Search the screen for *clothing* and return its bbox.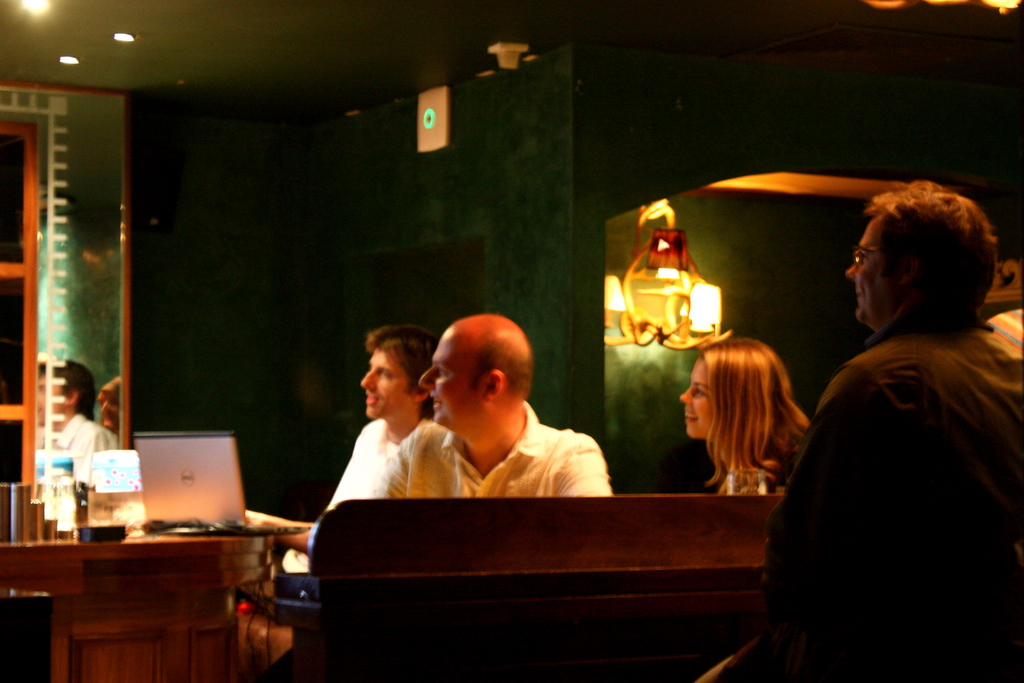
Found: select_region(338, 422, 422, 514).
